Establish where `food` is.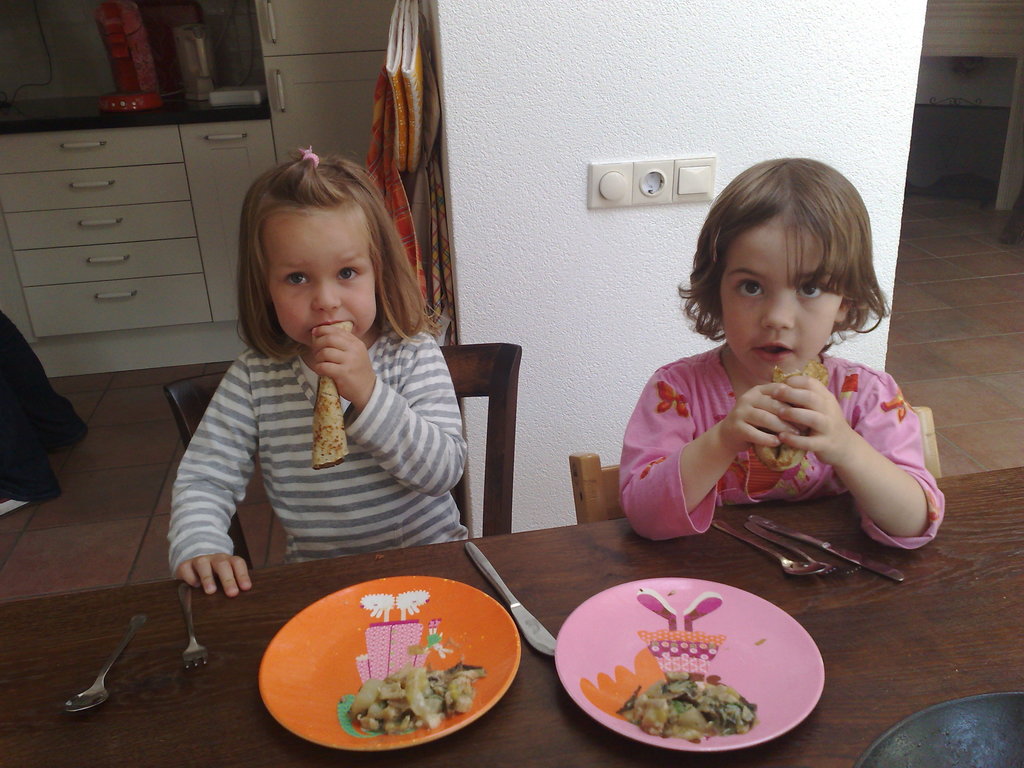
Established at box=[753, 357, 833, 474].
